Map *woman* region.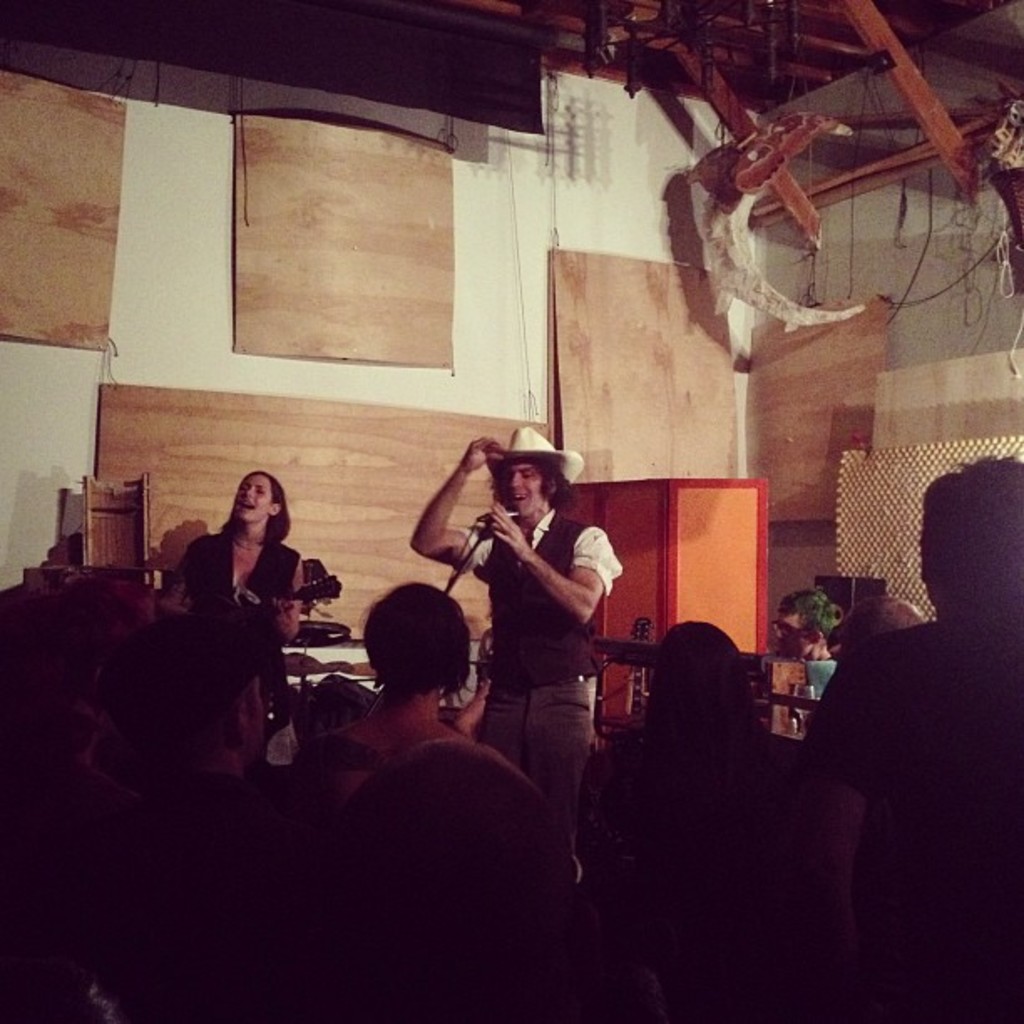
Mapped to rect(161, 457, 308, 750).
